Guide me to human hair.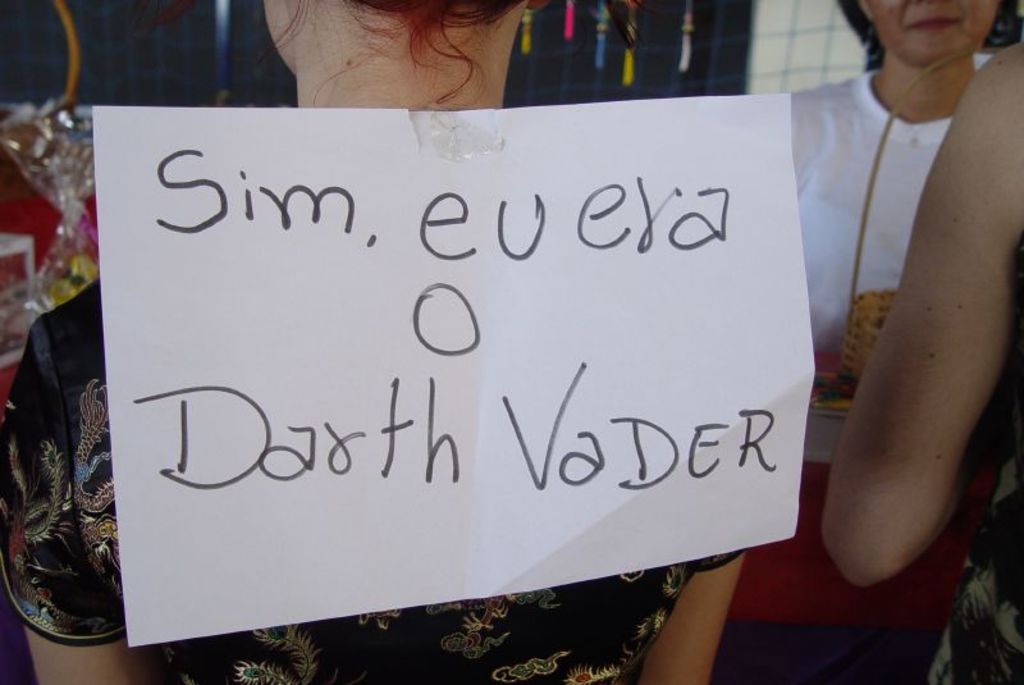
Guidance: box=[244, 0, 540, 119].
